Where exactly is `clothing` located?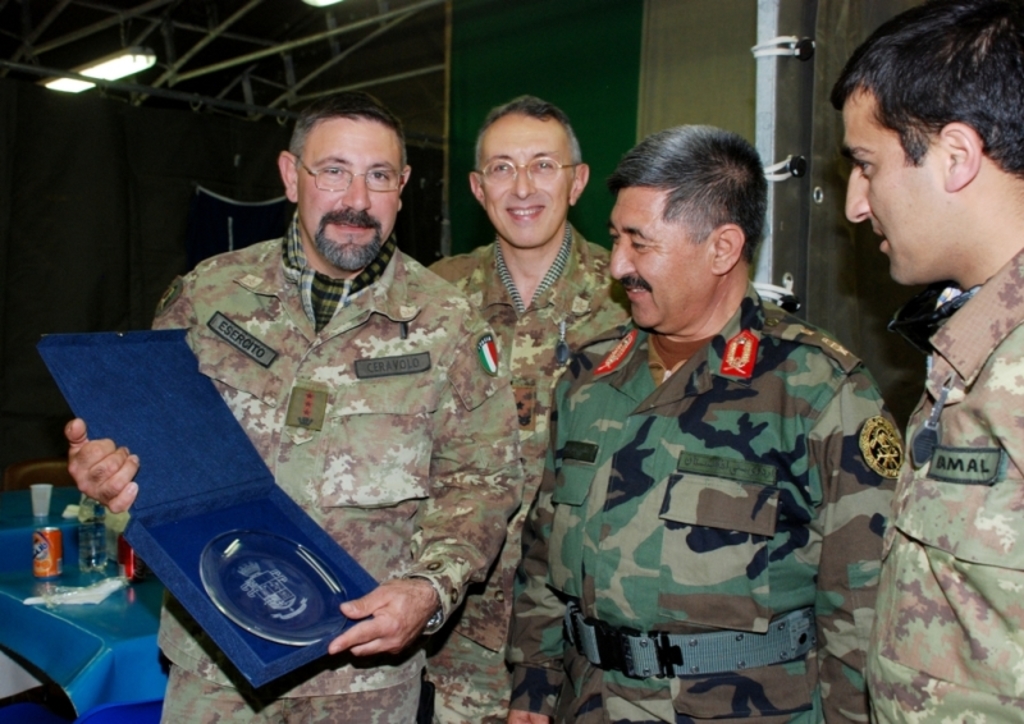
Its bounding box is [left=152, top=207, right=529, bottom=723].
